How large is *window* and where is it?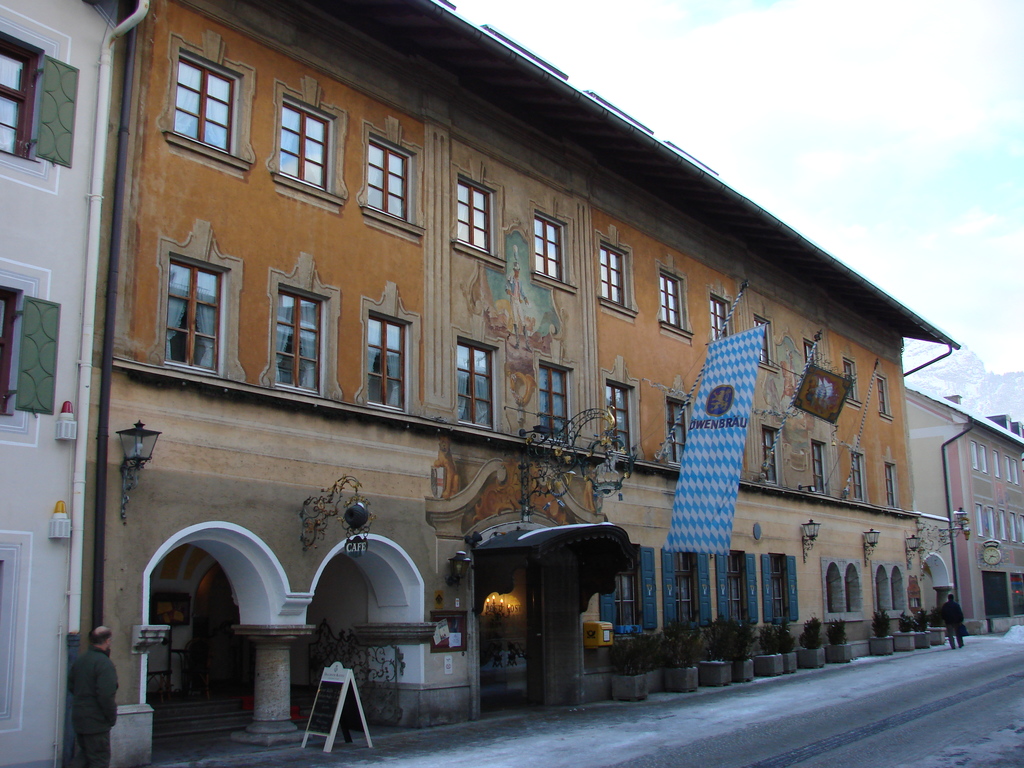
Bounding box: [x1=592, y1=225, x2=638, y2=318].
